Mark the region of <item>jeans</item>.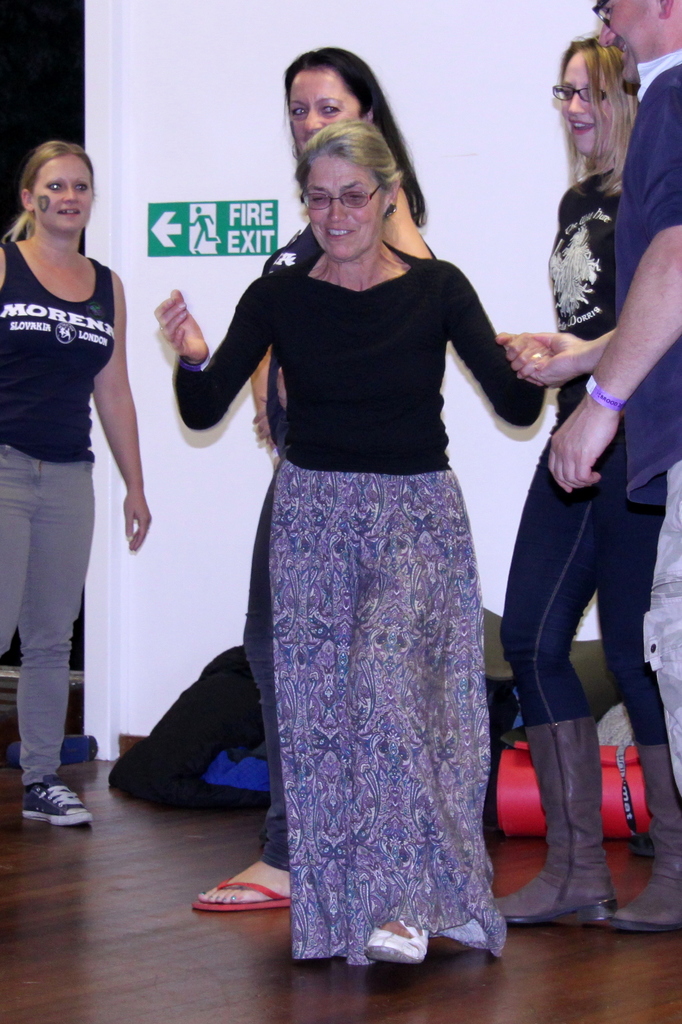
Region: rect(244, 479, 290, 866).
